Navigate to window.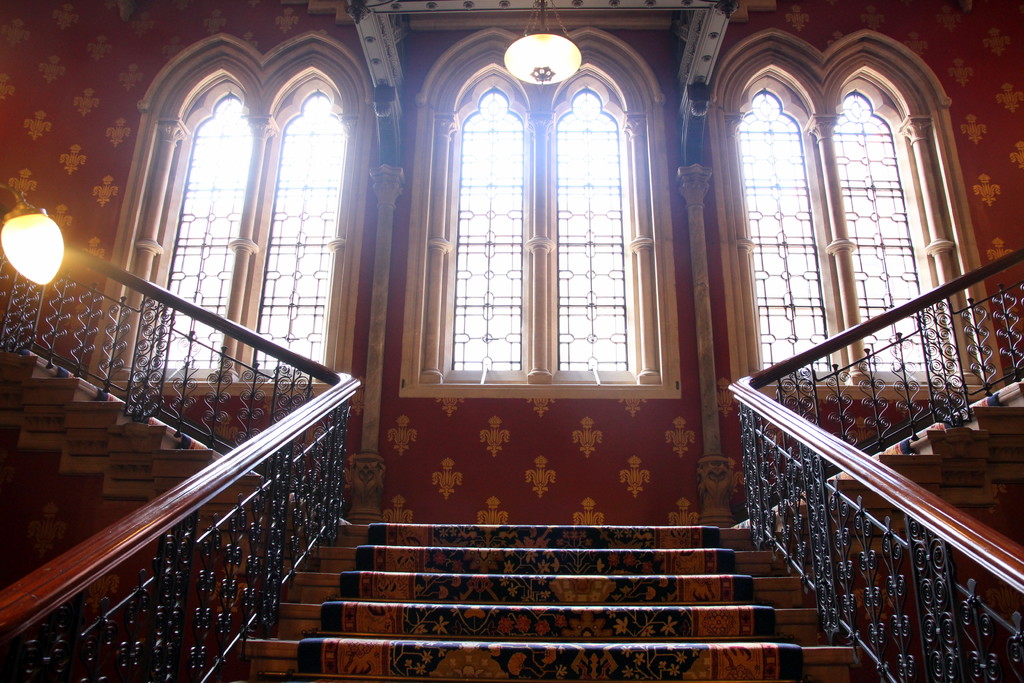
Navigation target: [168,73,229,377].
